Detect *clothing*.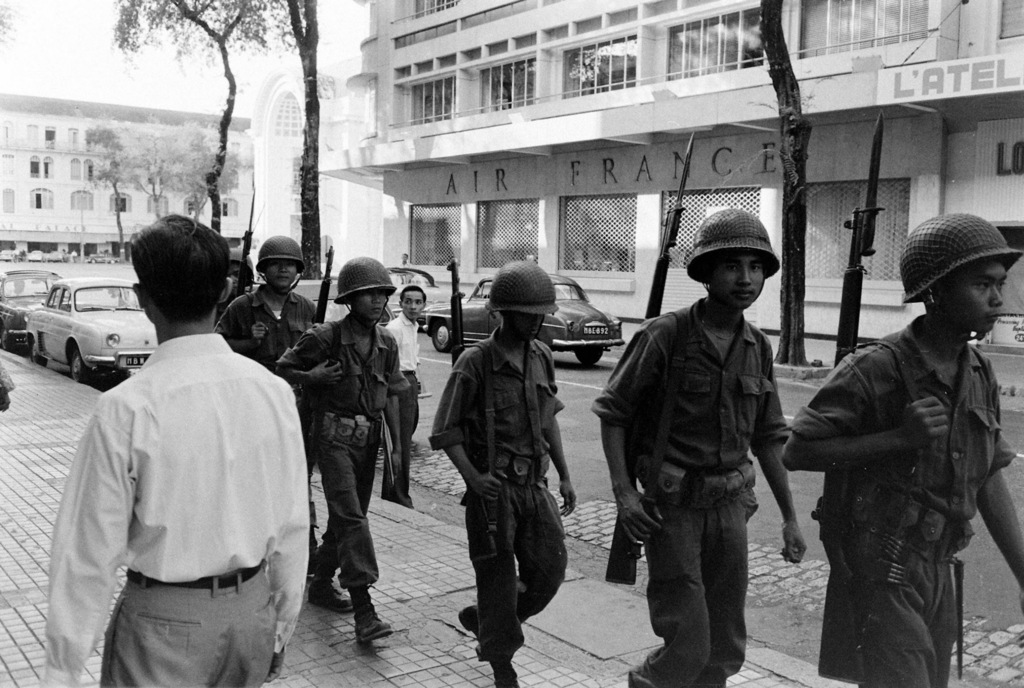
Detected at x1=427 y1=325 x2=564 y2=666.
